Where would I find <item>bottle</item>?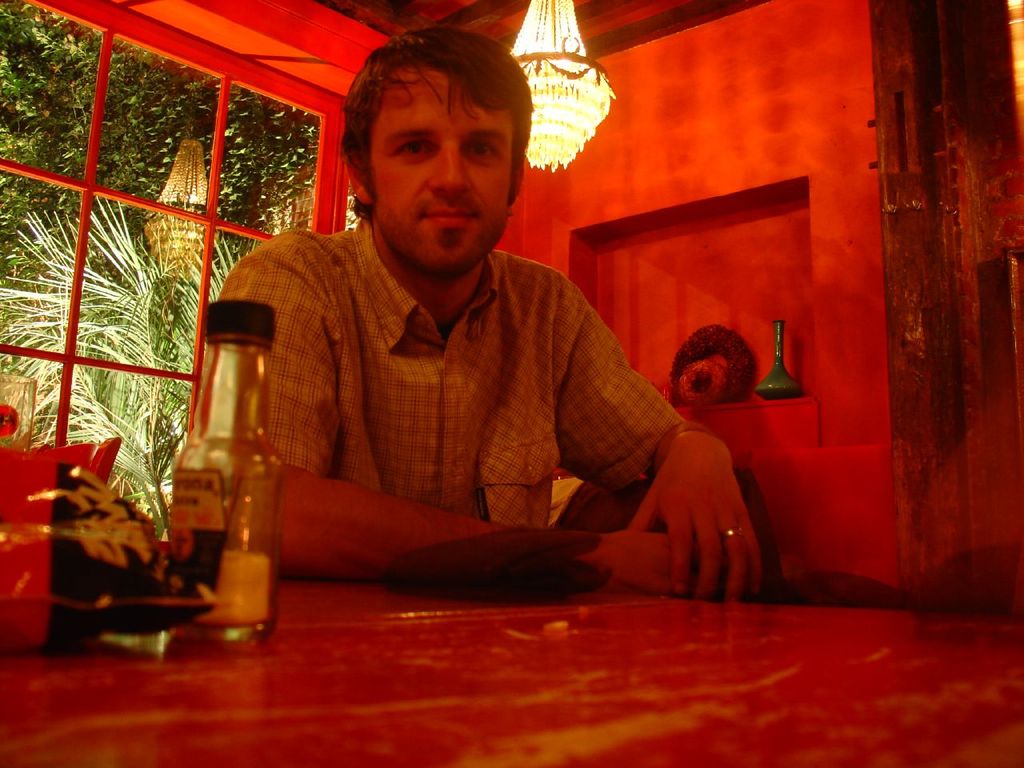
At pyautogui.locateOnScreen(749, 316, 826, 402).
